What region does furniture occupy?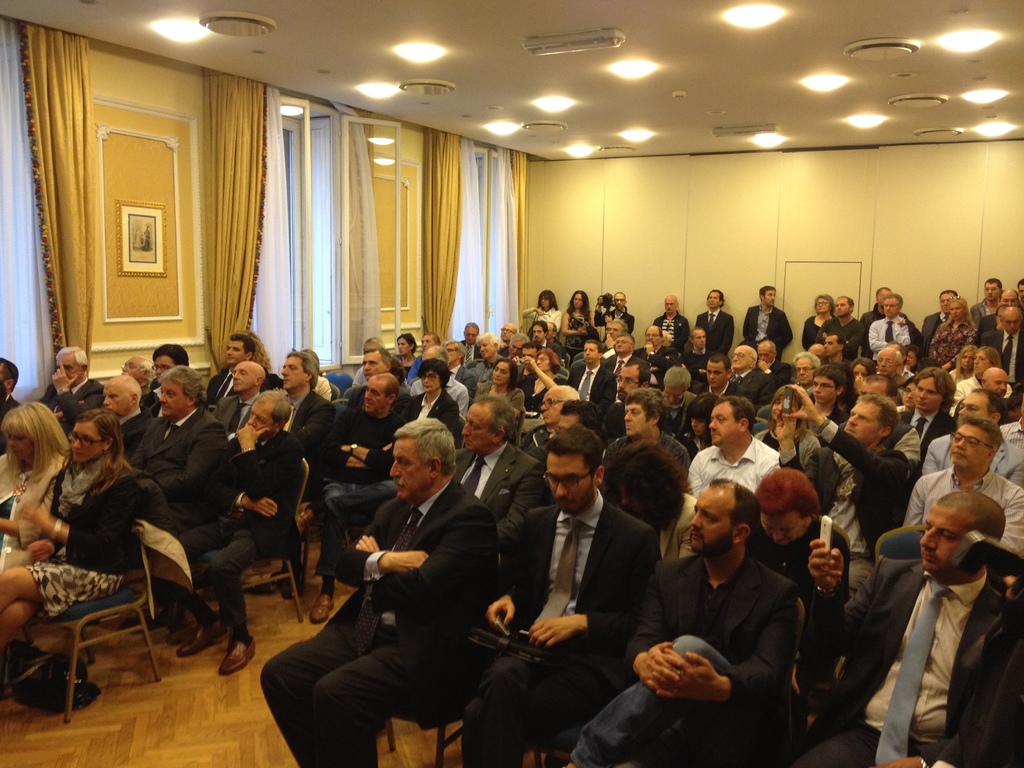
(53,531,168,721).
